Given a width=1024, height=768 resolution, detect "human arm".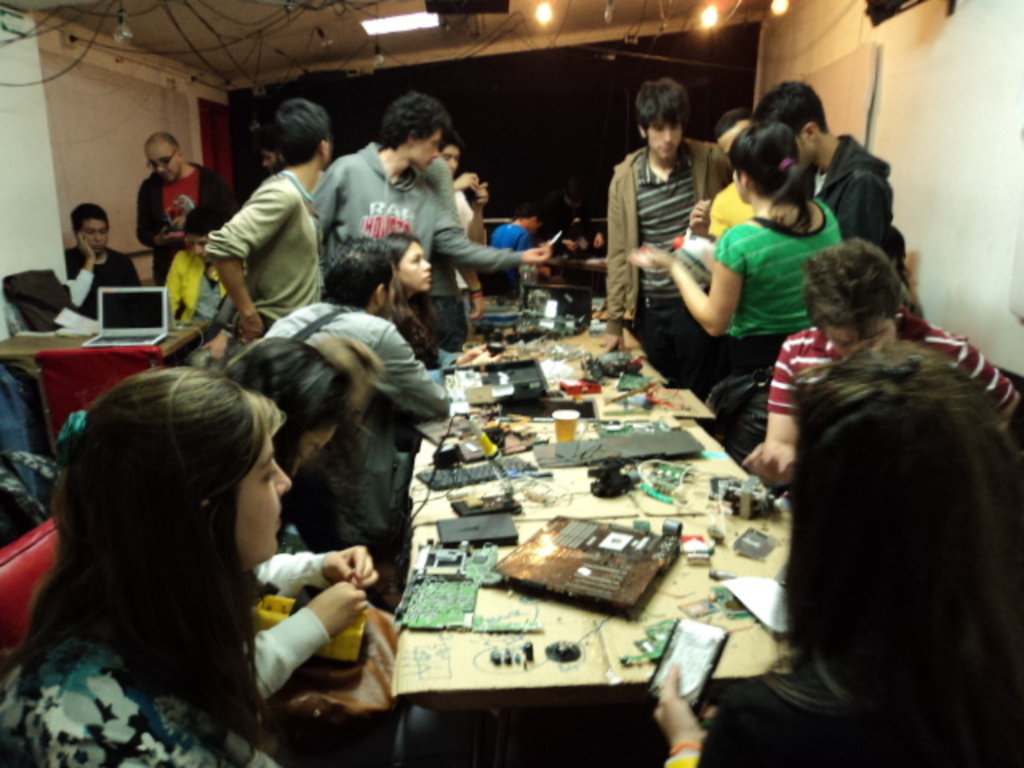
l=165, t=245, r=186, b=317.
